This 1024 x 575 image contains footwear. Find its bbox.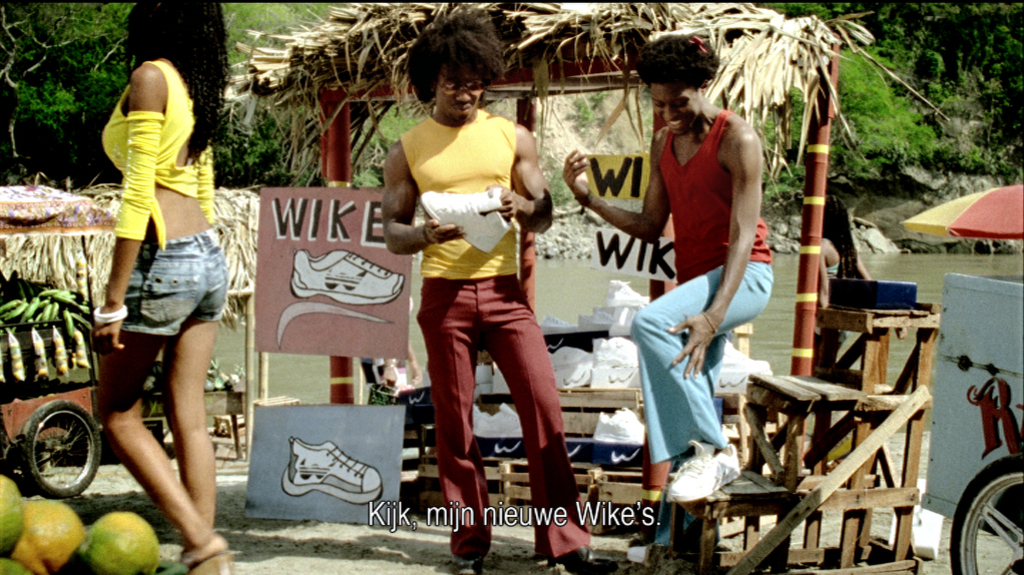
444:553:479:574.
